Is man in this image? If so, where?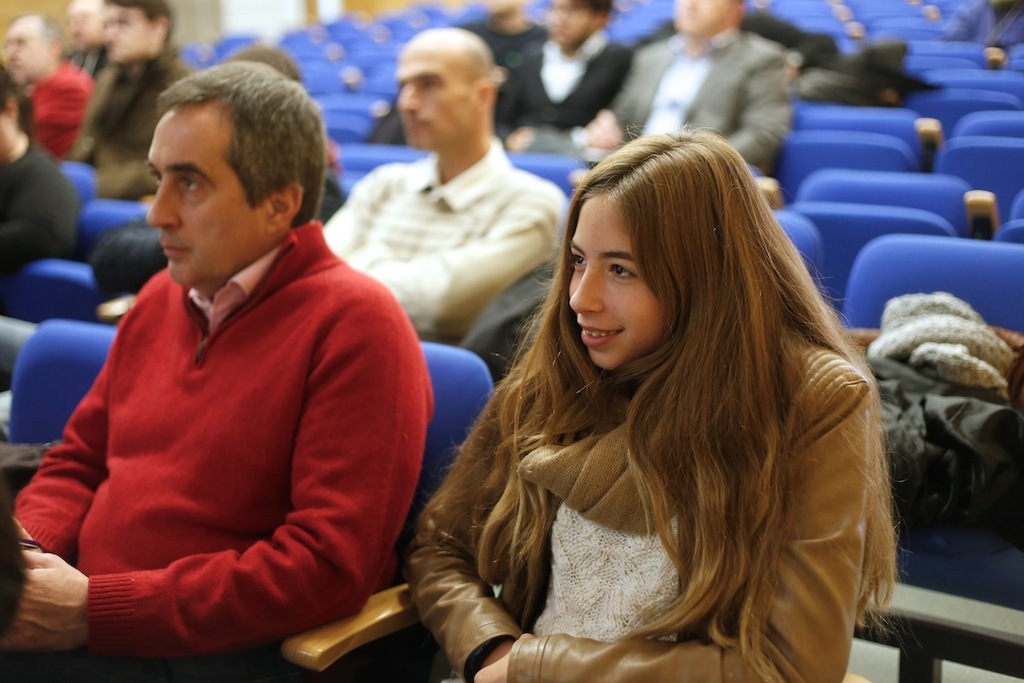
Yes, at 497:0:636:155.
